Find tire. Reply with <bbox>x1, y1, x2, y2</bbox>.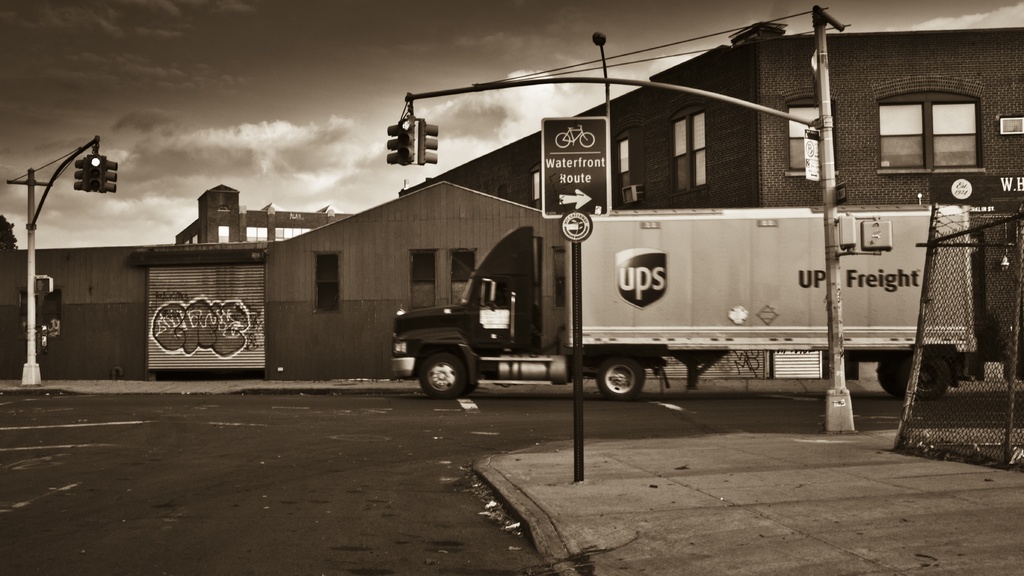
<bbox>906, 359, 961, 397</bbox>.
